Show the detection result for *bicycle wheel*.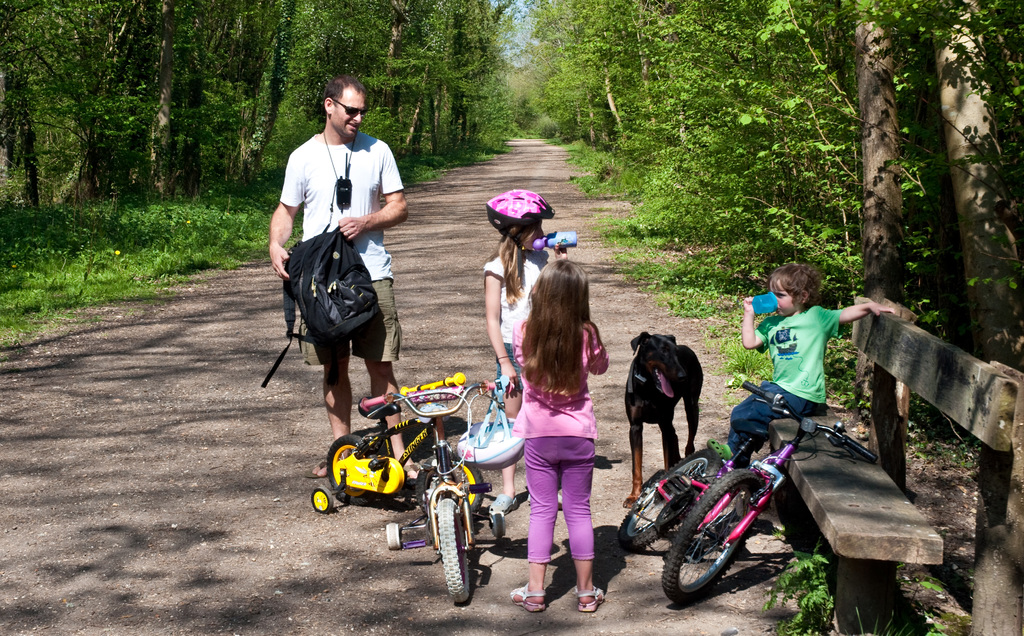
left=663, top=468, right=767, bottom=601.
